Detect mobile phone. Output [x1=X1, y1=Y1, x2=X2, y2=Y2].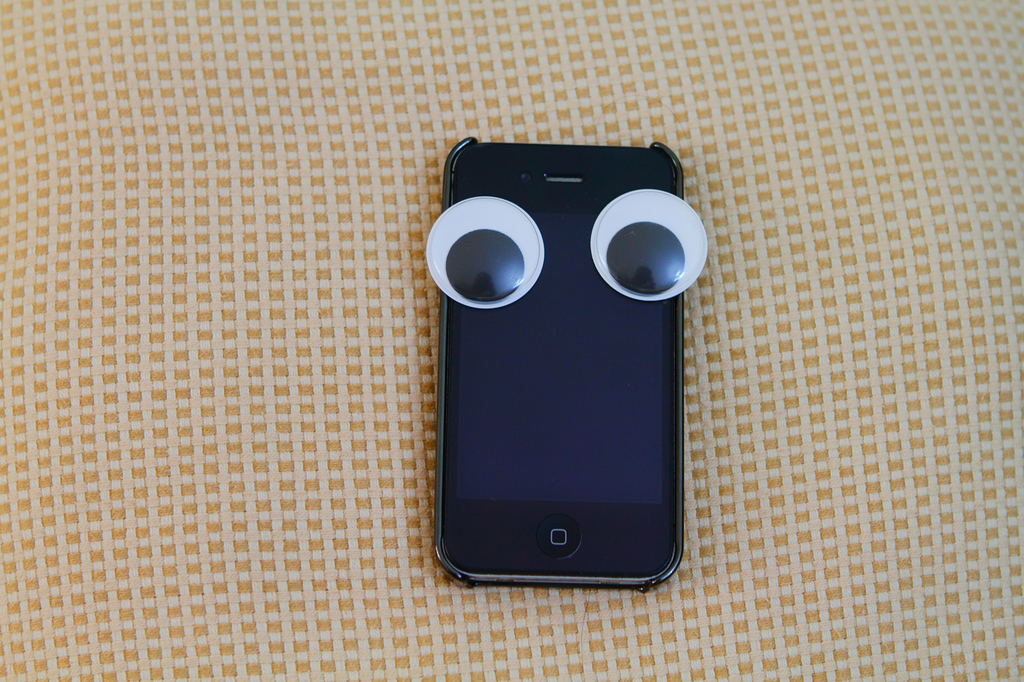
[x1=398, y1=117, x2=712, y2=597].
